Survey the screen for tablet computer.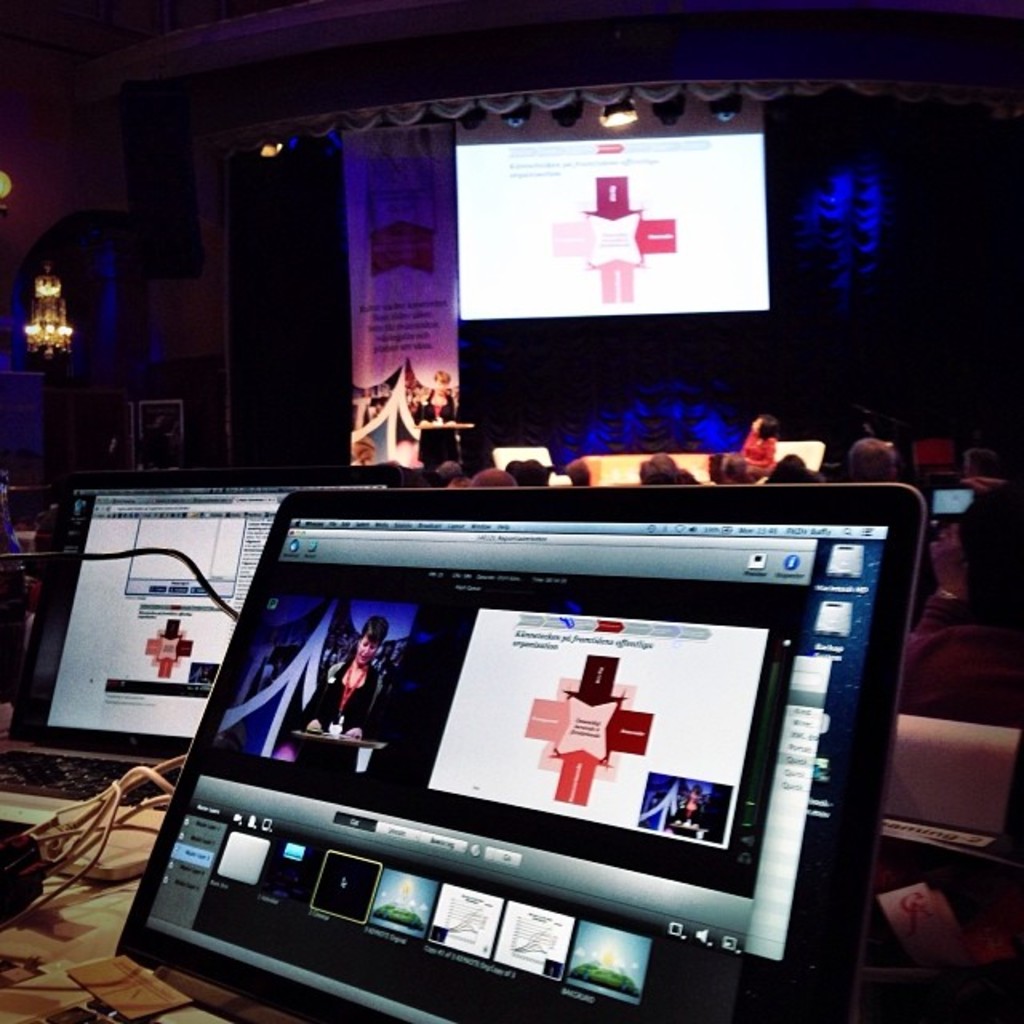
Survey found: box=[112, 480, 928, 1022].
